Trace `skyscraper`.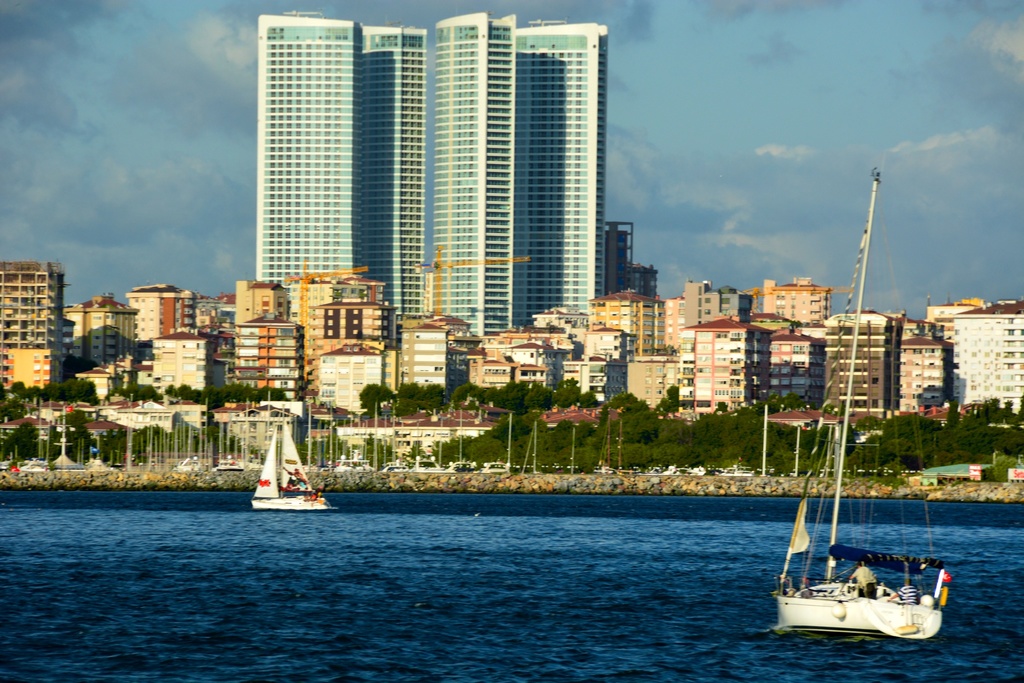
Traced to [left=230, top=280, right=298, bottom=324].
